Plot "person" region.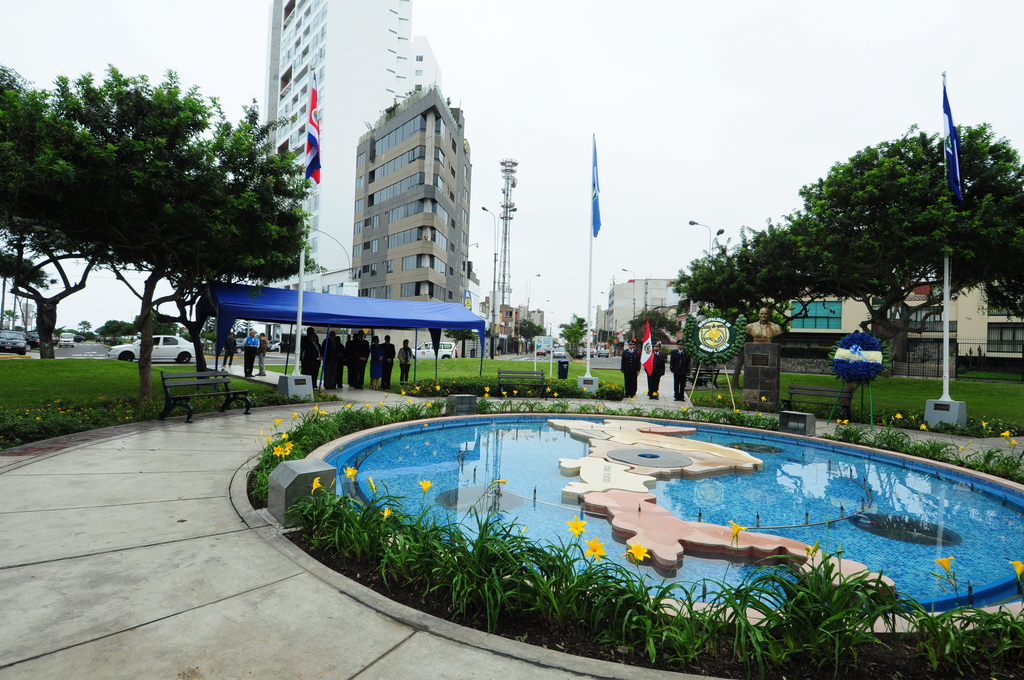
Plotted at [644,341,664,399].
